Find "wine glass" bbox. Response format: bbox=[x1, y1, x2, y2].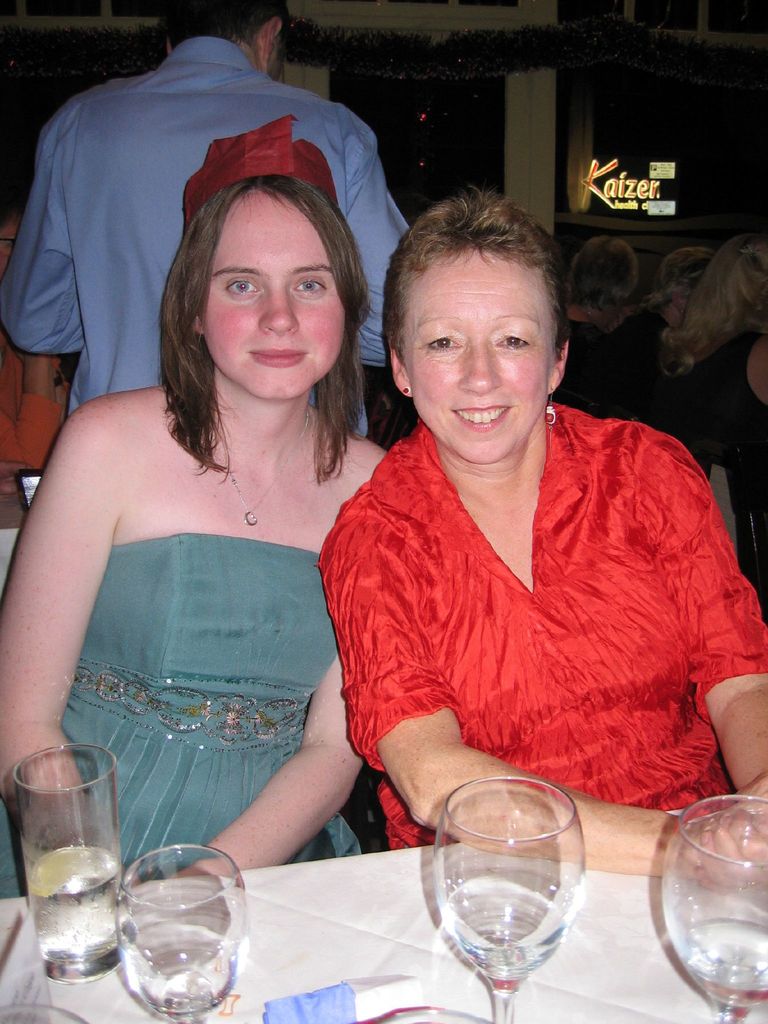
bbox=[436, 778, 586, 1023].
